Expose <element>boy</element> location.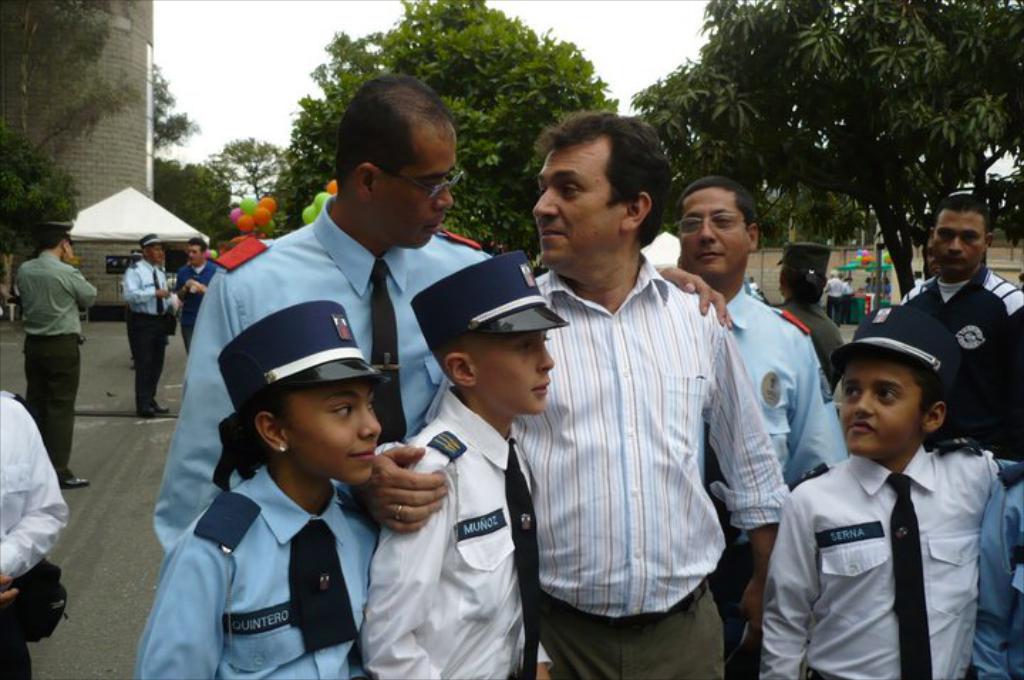
Exposed at [363, 246, 570, 679].
